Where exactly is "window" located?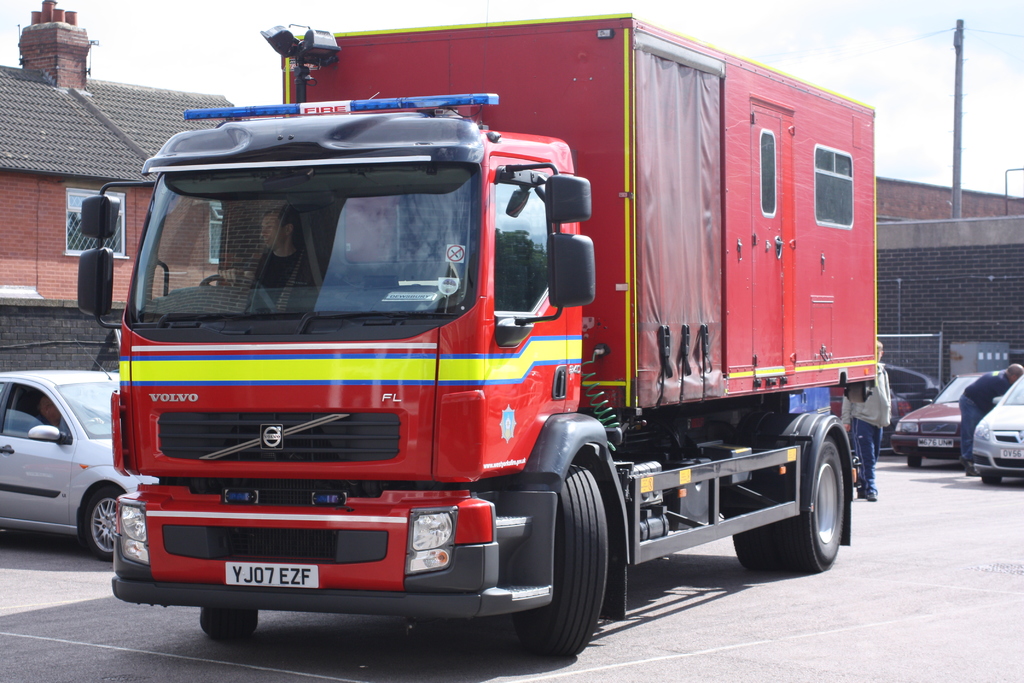
Its bounding box is <box>65,188,127,258</box>.
